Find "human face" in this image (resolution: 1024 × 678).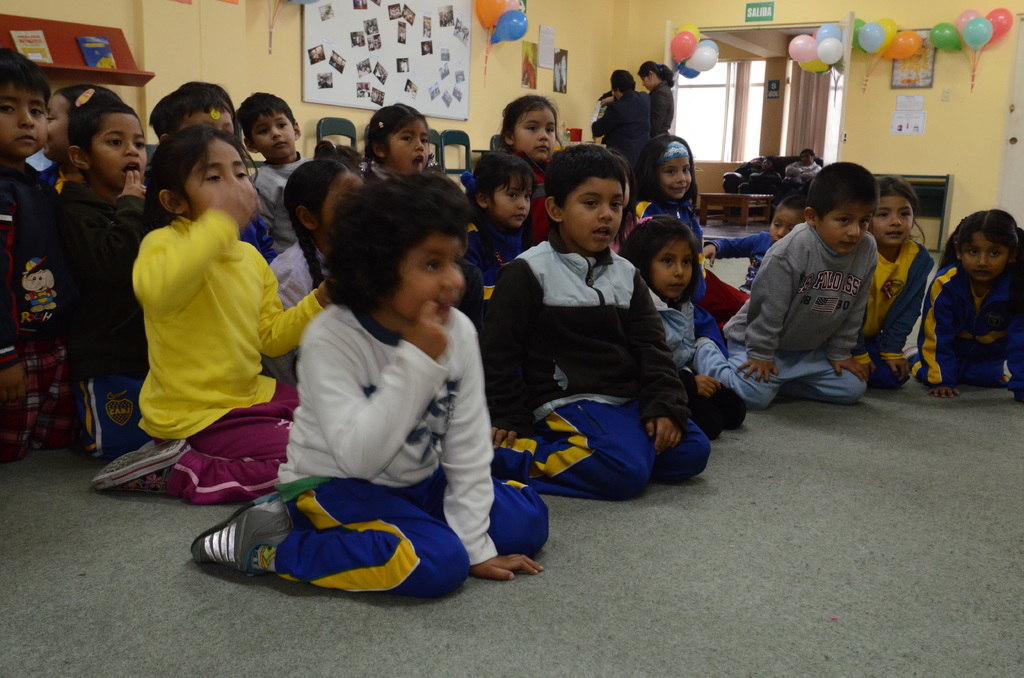
{"left": 321, "top": 176, "right": 360, "bottom": 235}.
